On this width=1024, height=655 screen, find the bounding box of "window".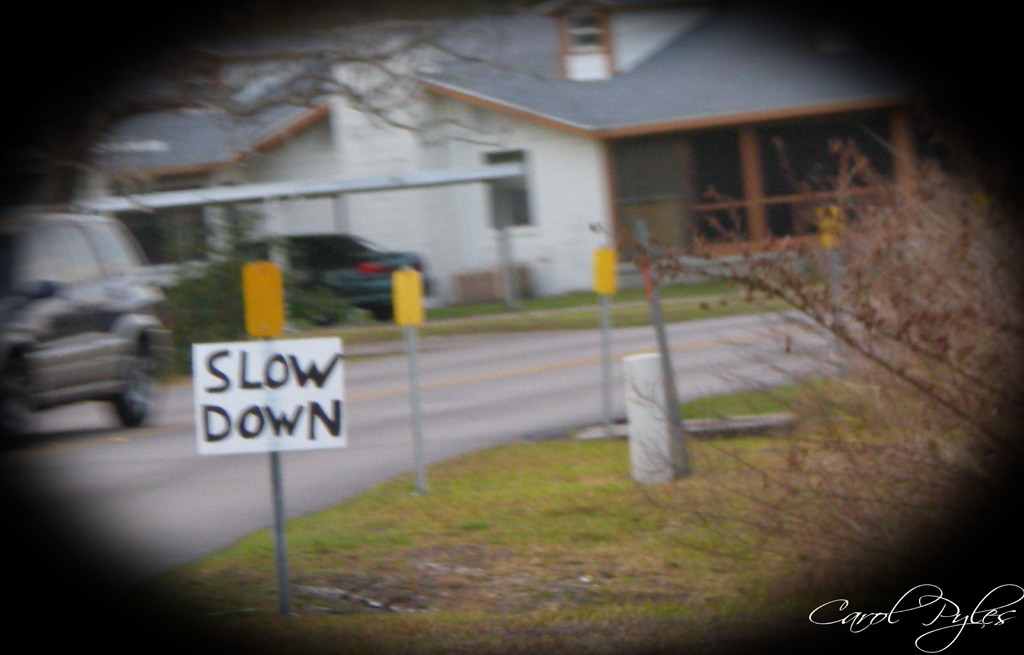
Bounding box: region(482, 150, 534, 226).
